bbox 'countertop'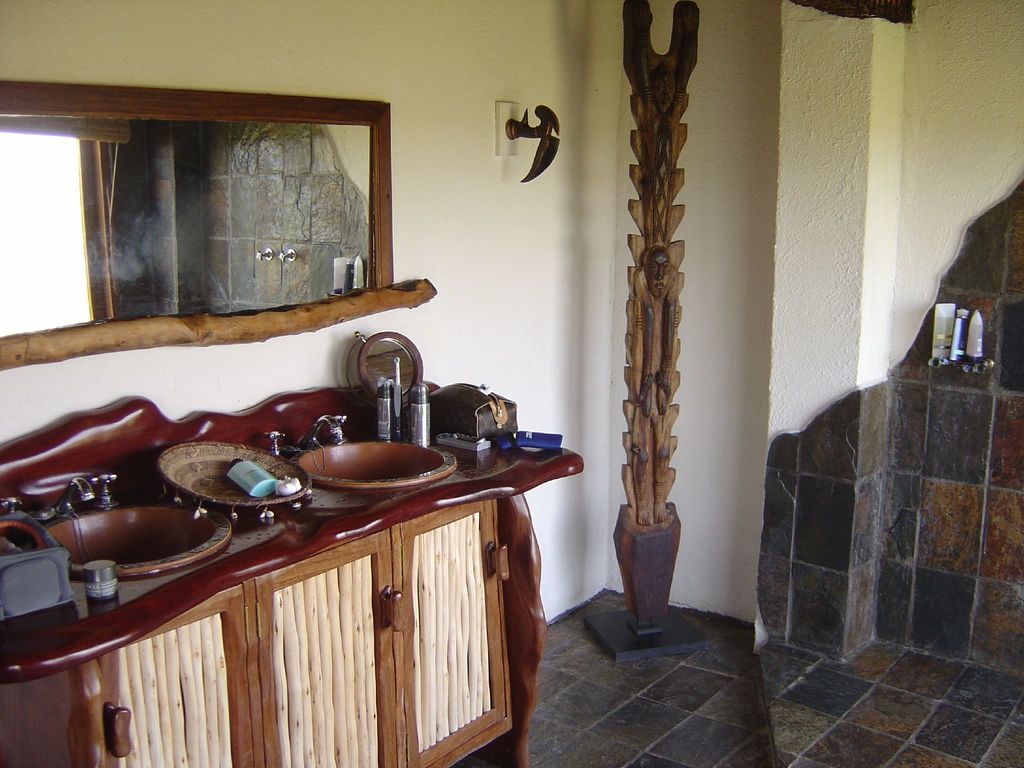
x1=0 y1=390 x2=589 y2=767
